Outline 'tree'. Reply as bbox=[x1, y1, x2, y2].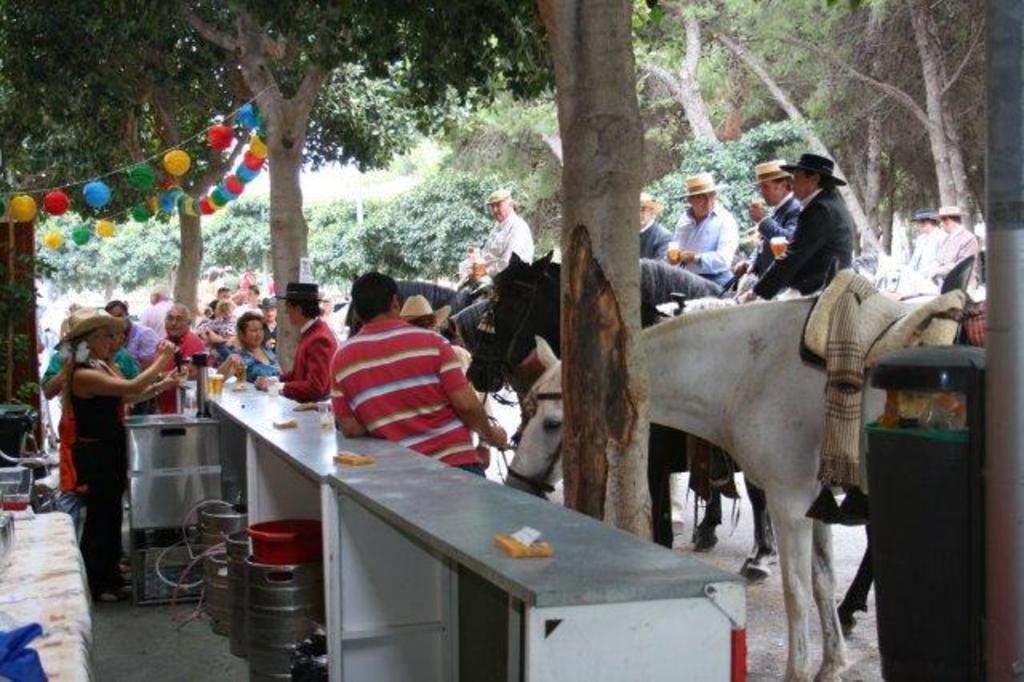
bbox=[2, 2, 651, 397].
